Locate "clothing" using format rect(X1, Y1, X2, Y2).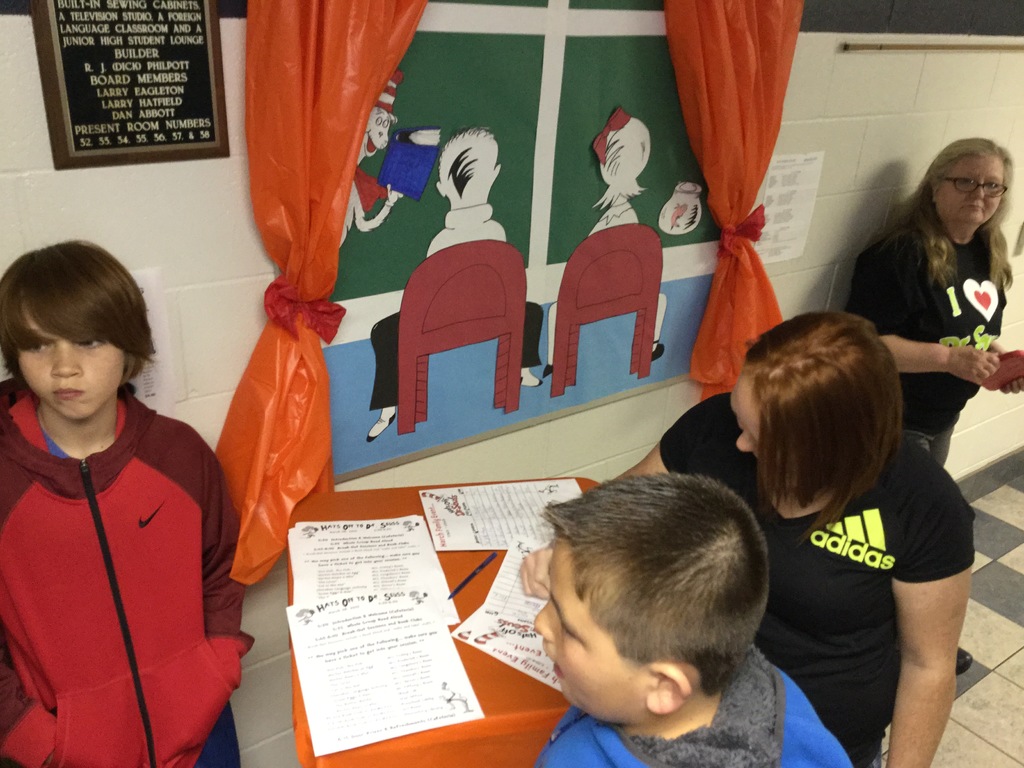
rect(532, 646, 852, 767).
